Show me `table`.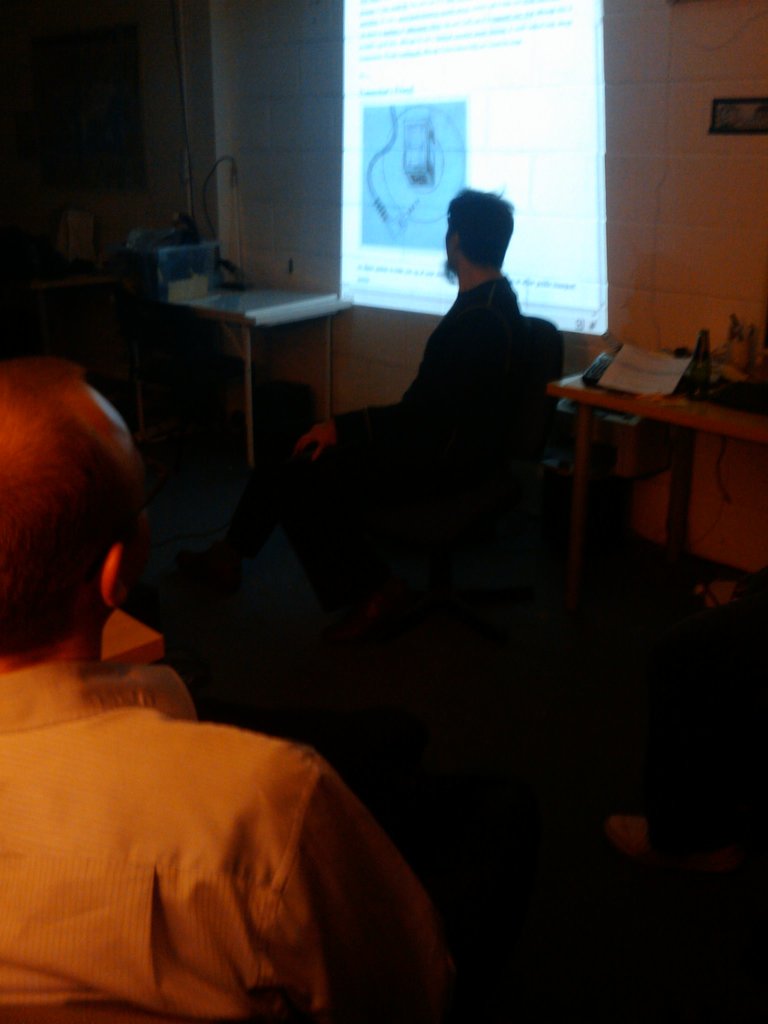
`table` is here: box=[544, 333, 756, 570].
